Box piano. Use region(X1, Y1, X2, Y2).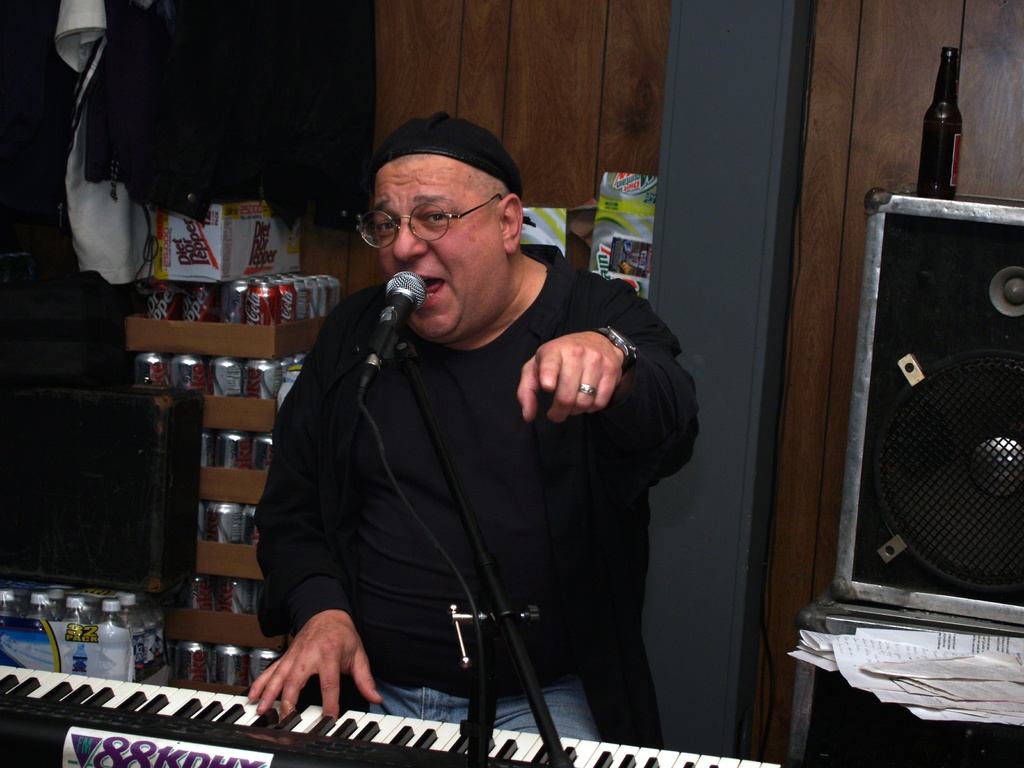
region(0, 584, 268, 751).
